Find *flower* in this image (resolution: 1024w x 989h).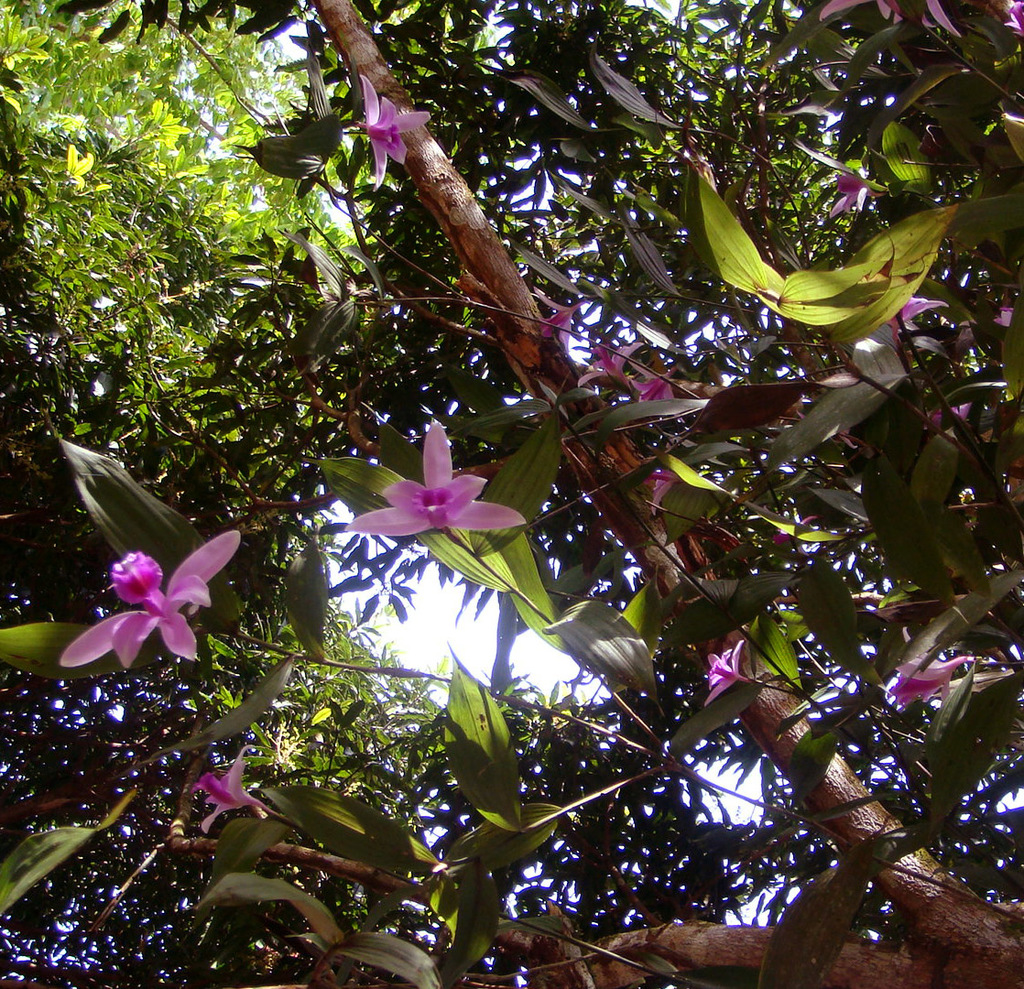
(50,530,222,699).
